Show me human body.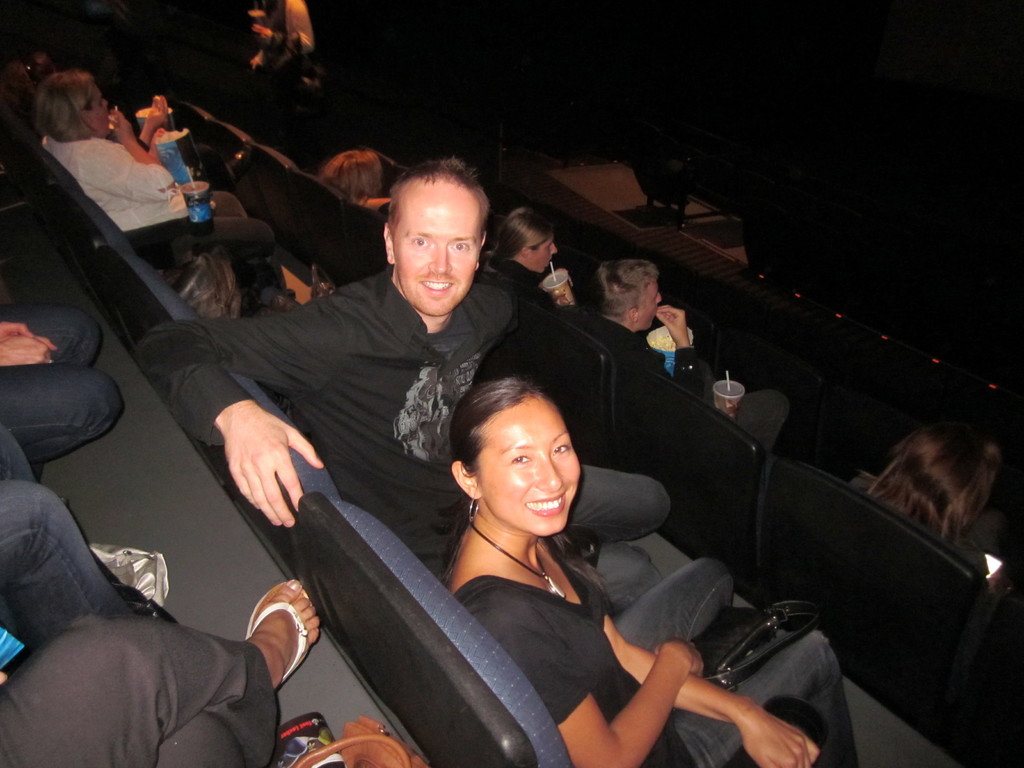
human body is here: (242, 0, 313, 67).
